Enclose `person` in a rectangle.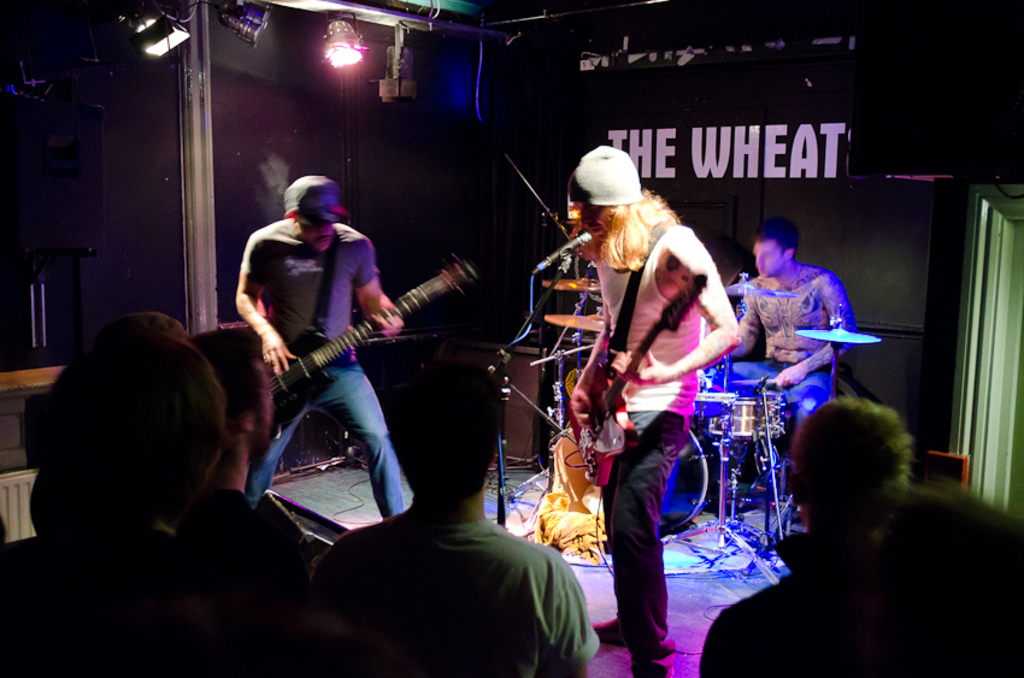
x1=706, y1=216, x2=860, y2=434.
